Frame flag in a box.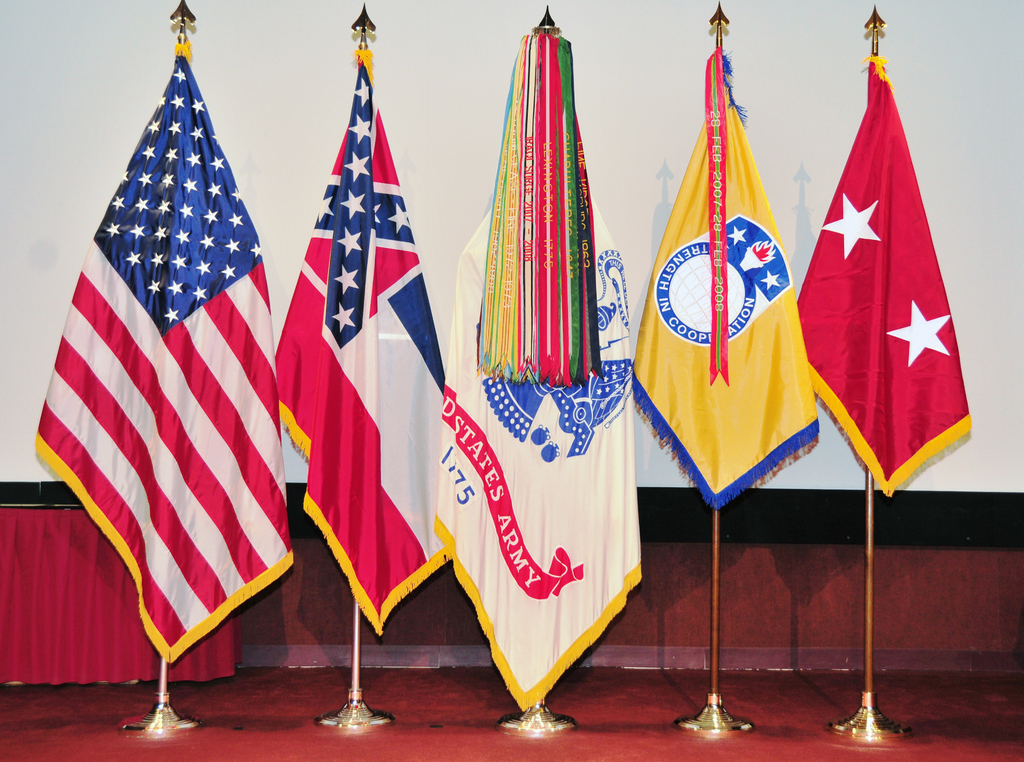
[441, 28, 646, 720].
